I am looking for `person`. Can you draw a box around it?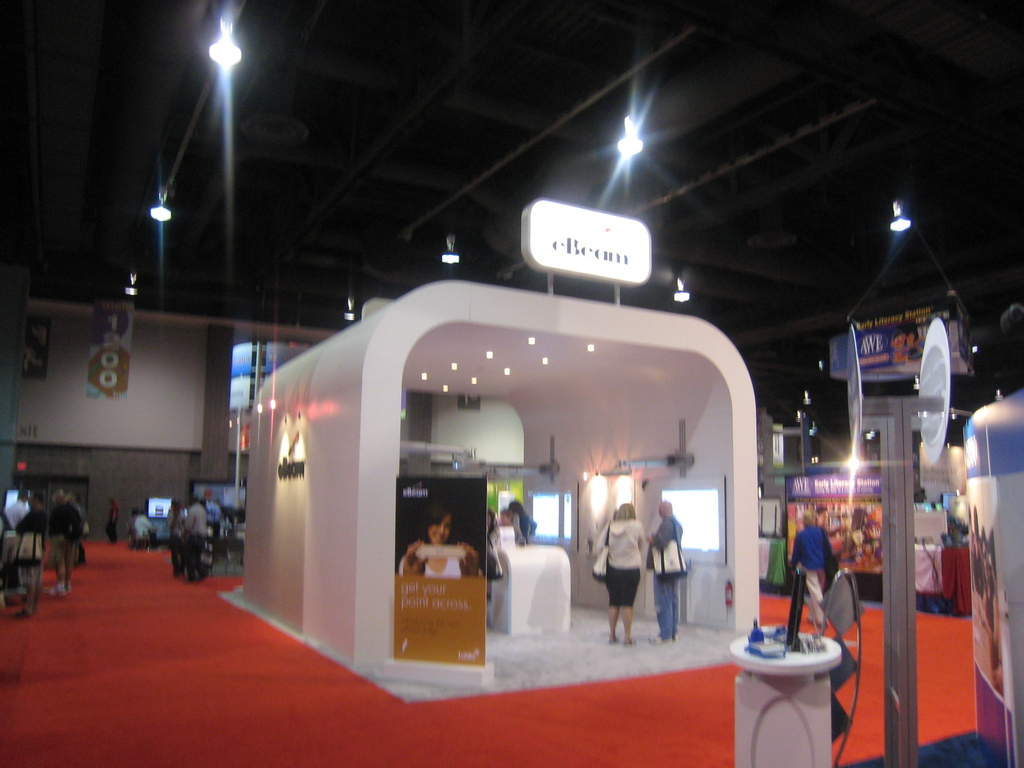
Sure, the bounding box is BBox(400, 503, 473, 579).
